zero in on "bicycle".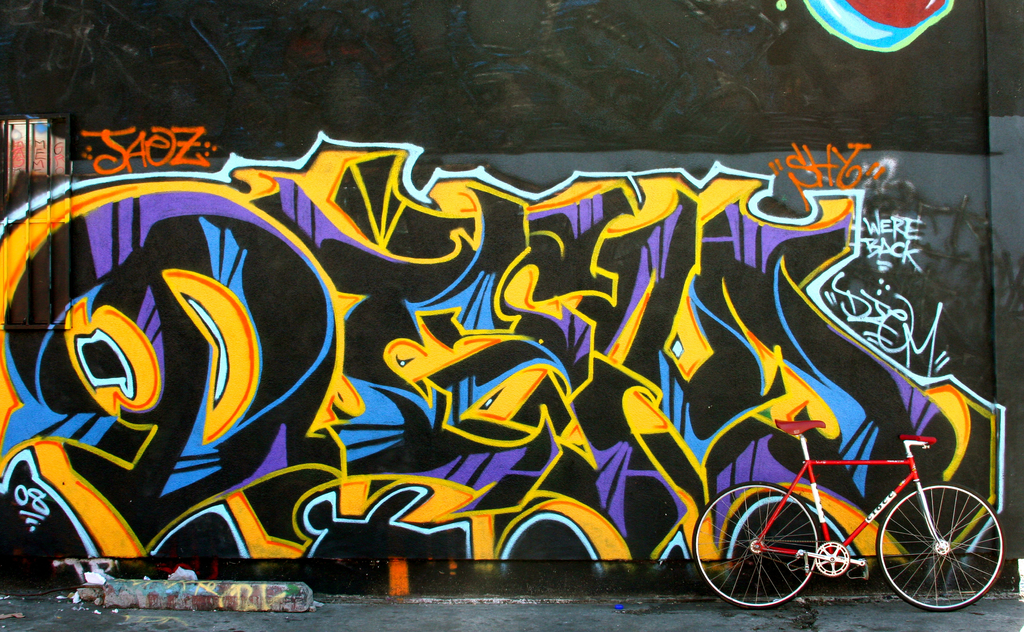
Zeroed in: x1=698, y1=421, x2=995, y2=611.
